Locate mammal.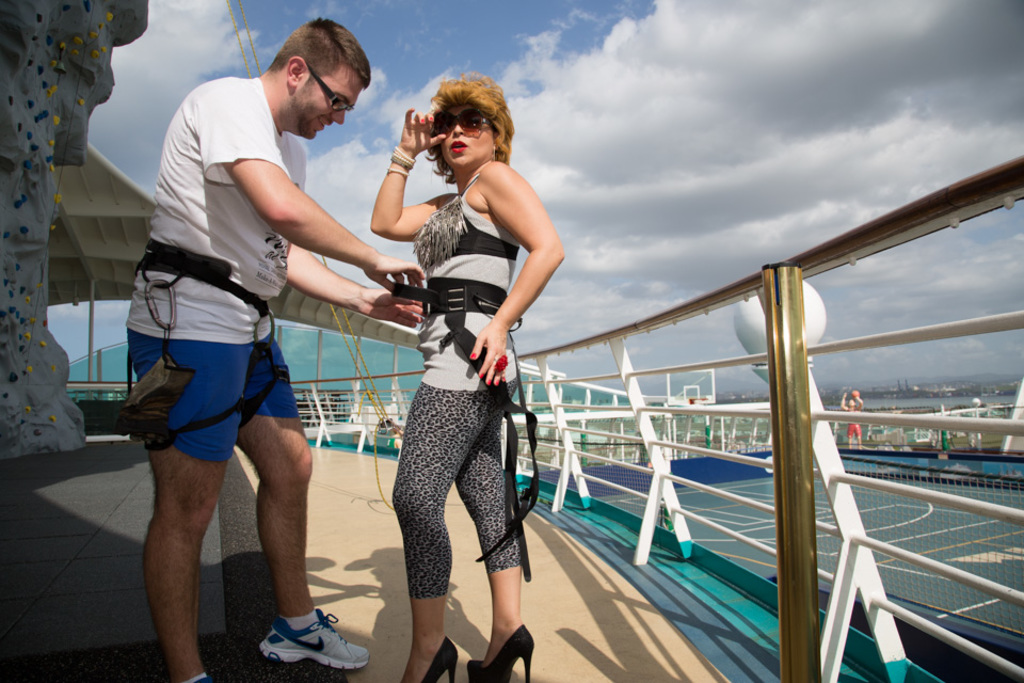
Bounding box: BBox(355, 107, 561, 661).
